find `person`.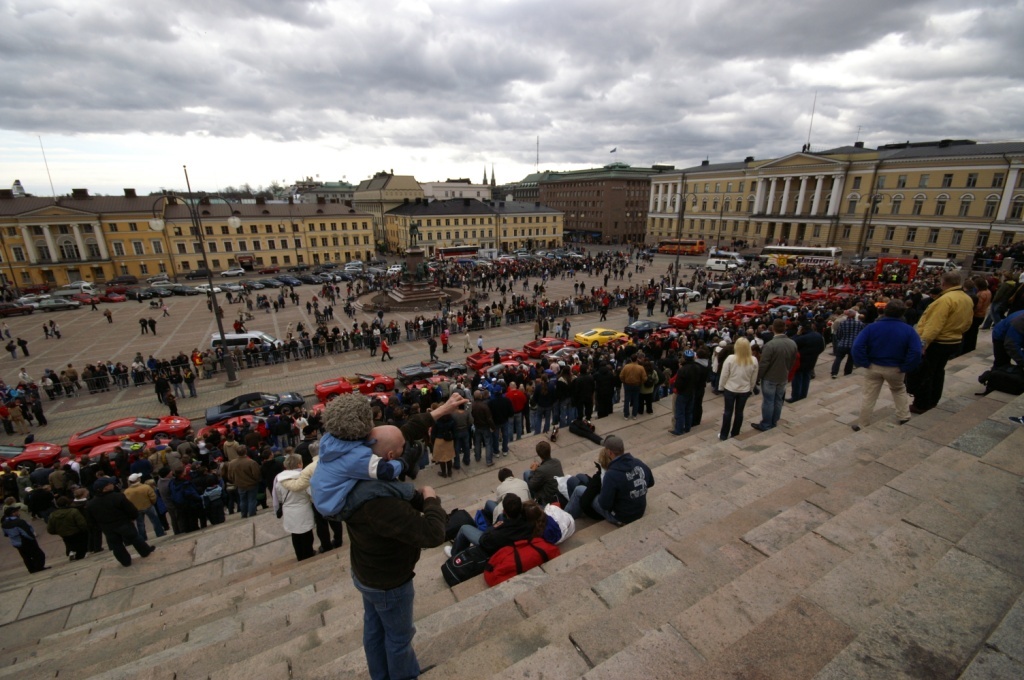
region(523, 440, 564, 501).
